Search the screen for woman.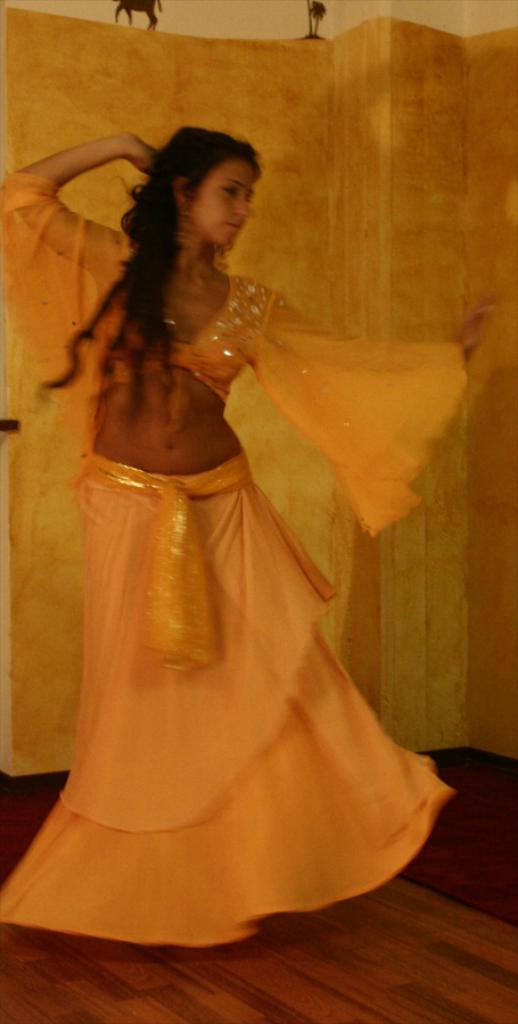
Found at locate(36, 88, 428, 952).
